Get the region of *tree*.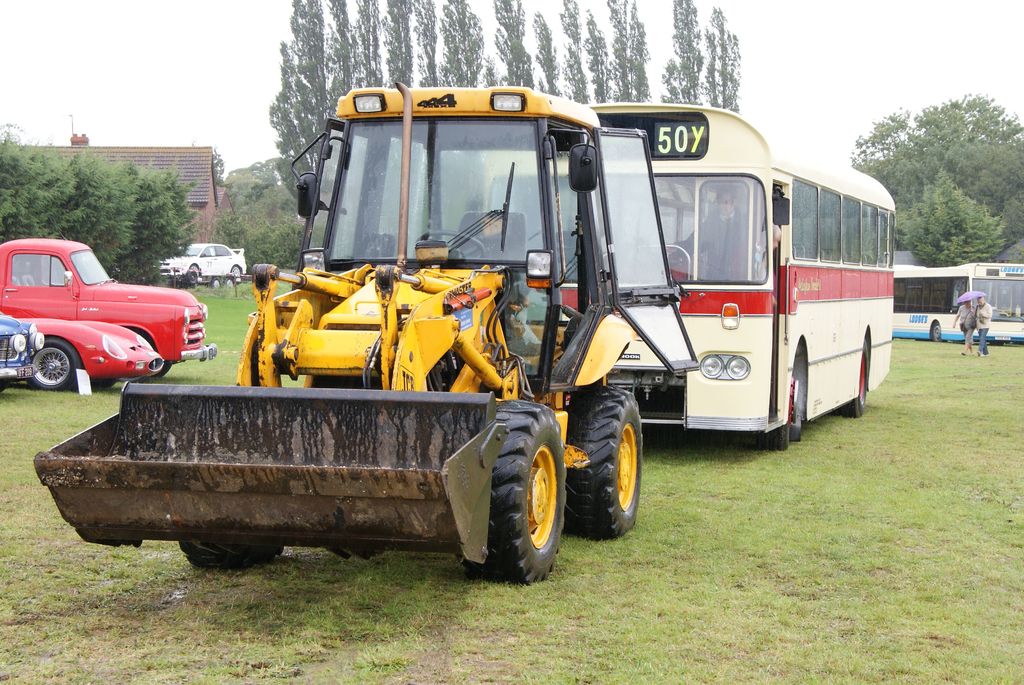
region(0, 116, 203, 284).
